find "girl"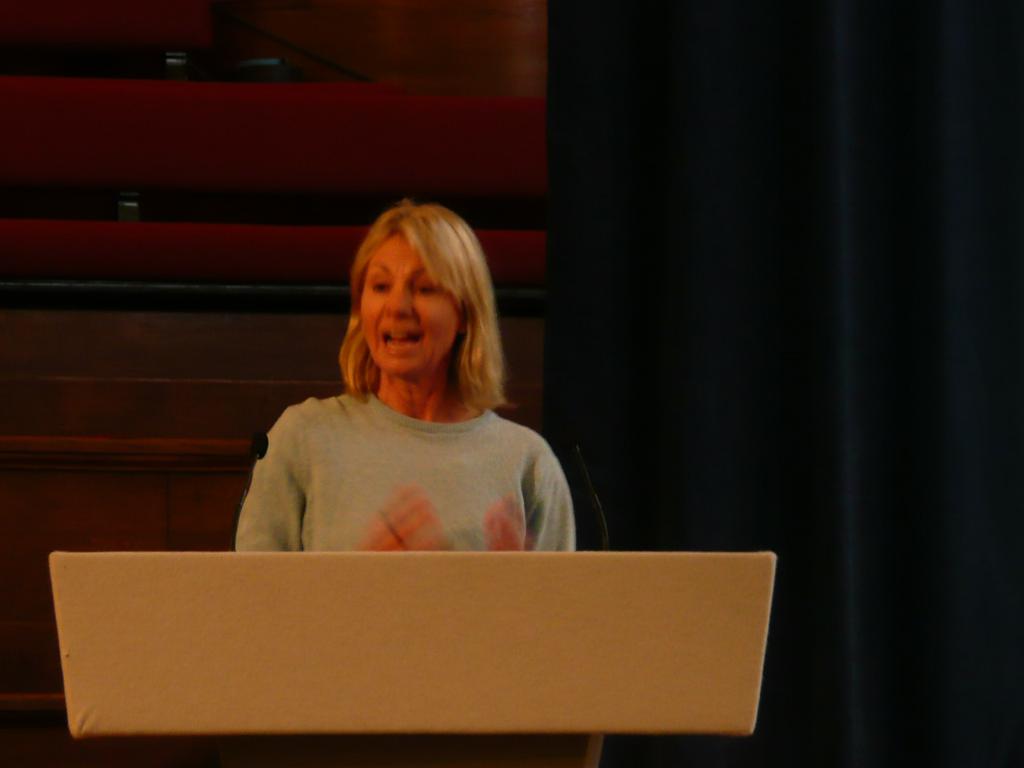
<box>231,191,575,555</box>
